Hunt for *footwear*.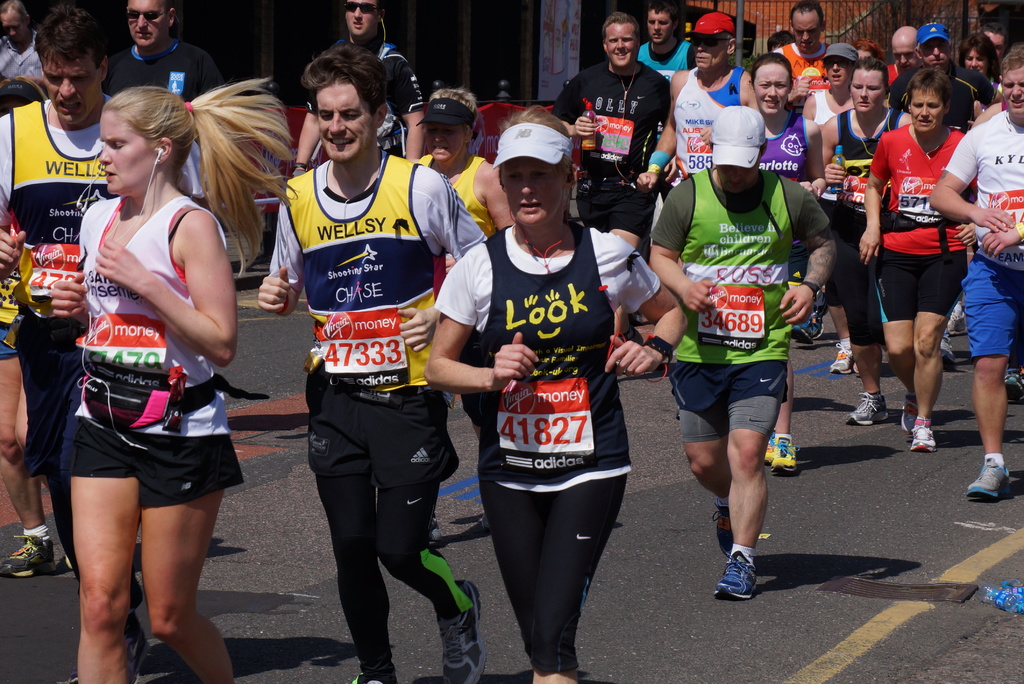
Hunted down at locate(908, 412, 936, 450).
